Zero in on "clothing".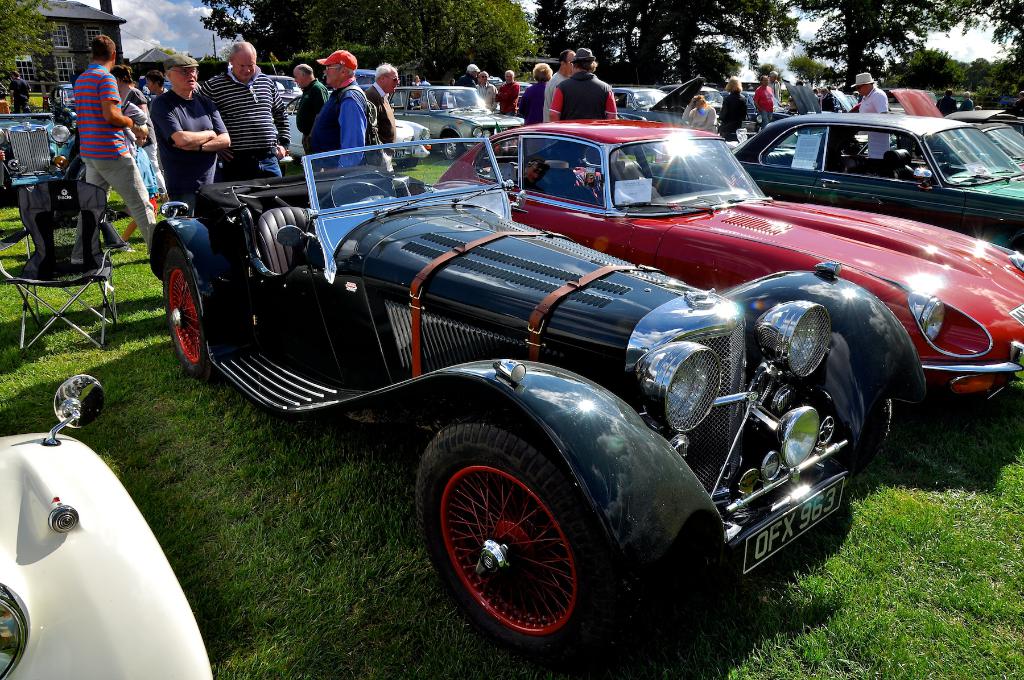
Zeroed in: crop(364, 84, 397, 170).
